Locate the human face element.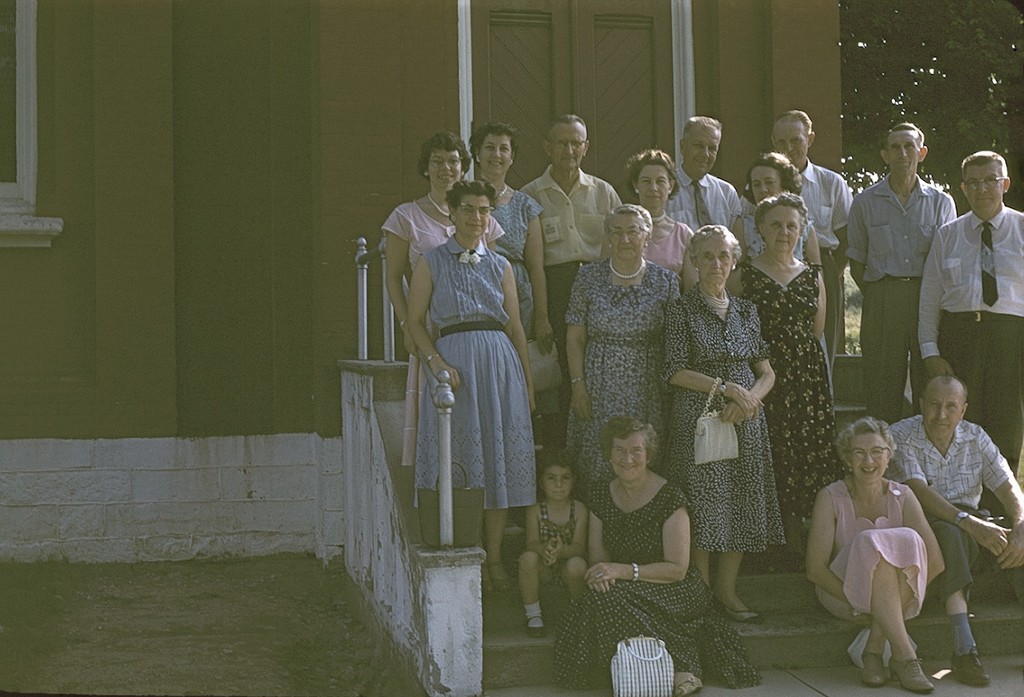
Element bbox: [478, 132, 511, 178].
